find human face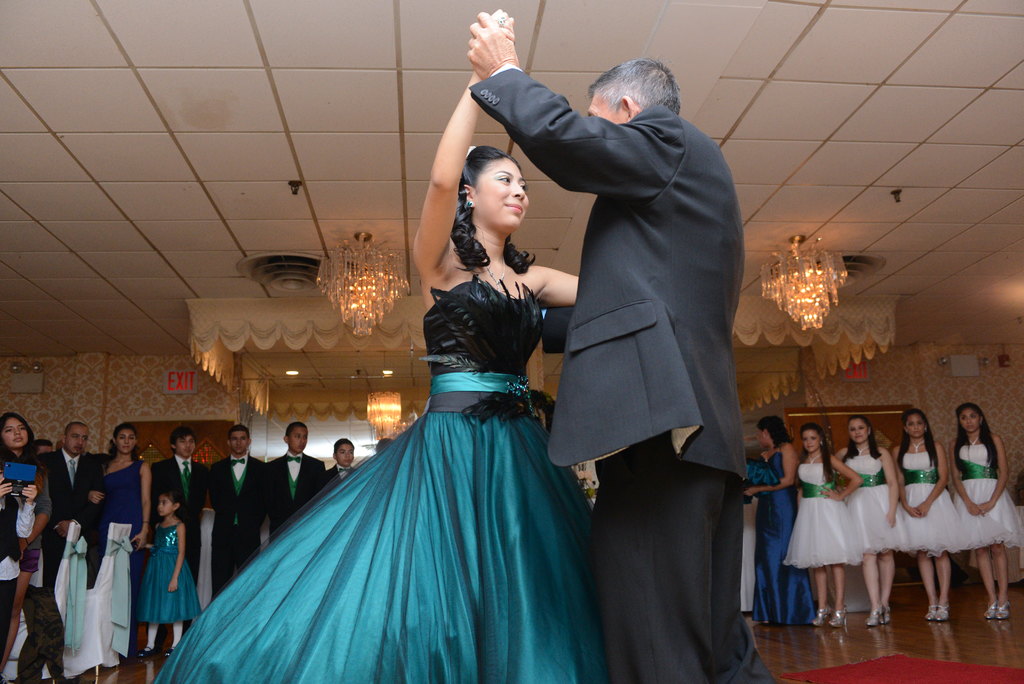
left=230, top=428, right=249, bottom=454
